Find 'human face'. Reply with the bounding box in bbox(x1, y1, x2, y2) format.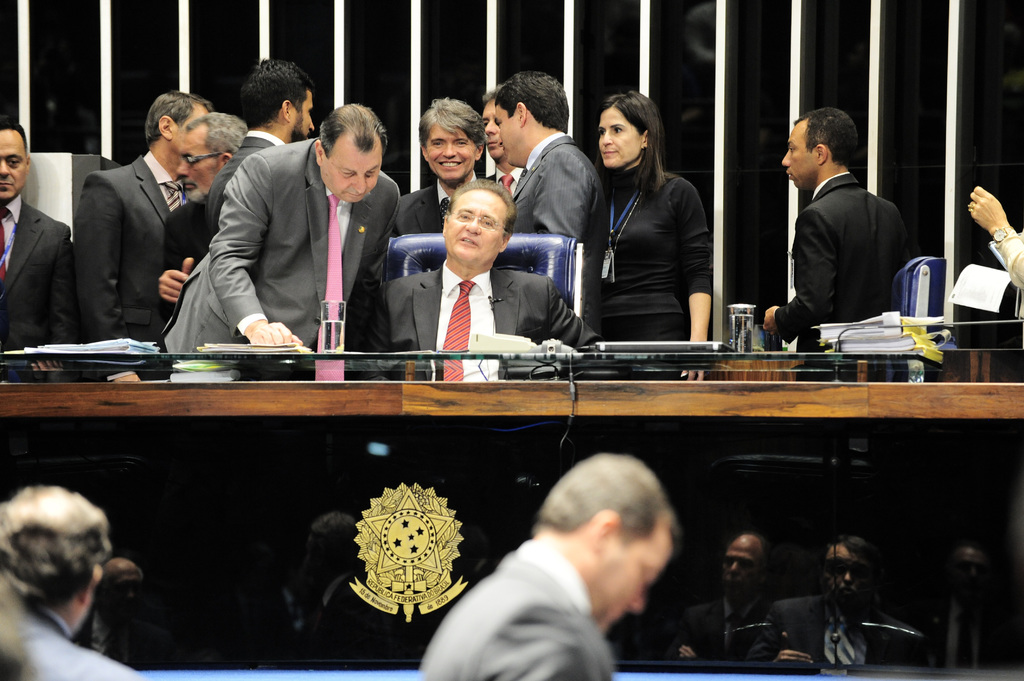
bbox(496, 104, 526, 167).
